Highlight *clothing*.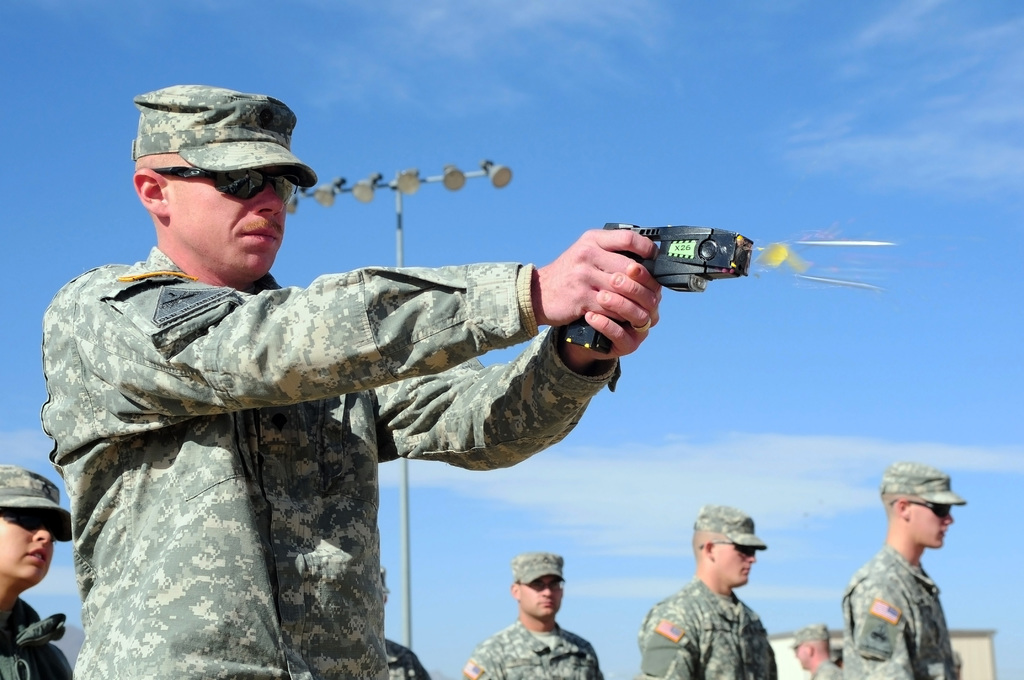
Highlighted region: {"x1": 642, "y1": 583, "x2": 775, "y2": 679}.
